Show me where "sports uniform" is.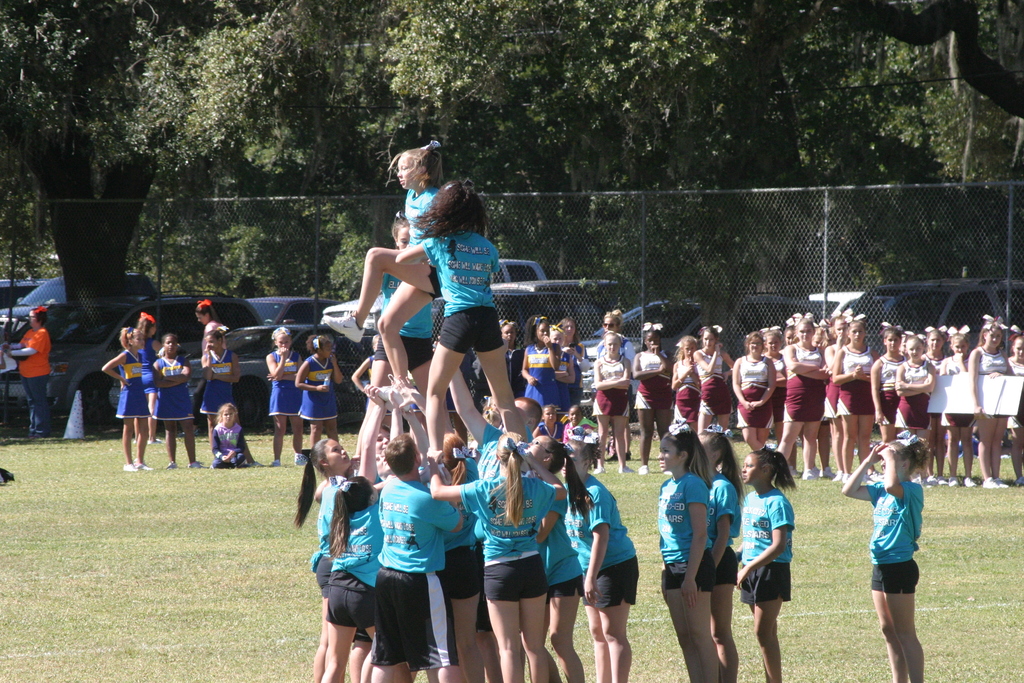
"sports uniform" is at 203 348 234 418.
